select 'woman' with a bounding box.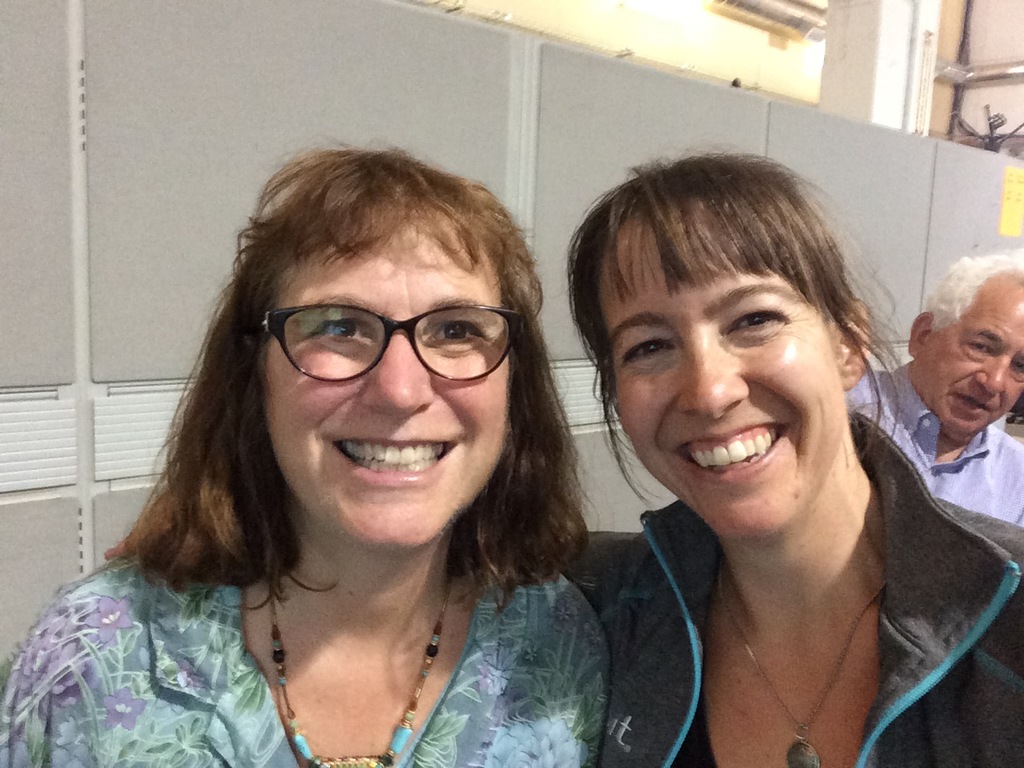
BBox(585, 154, 1023, 767).
